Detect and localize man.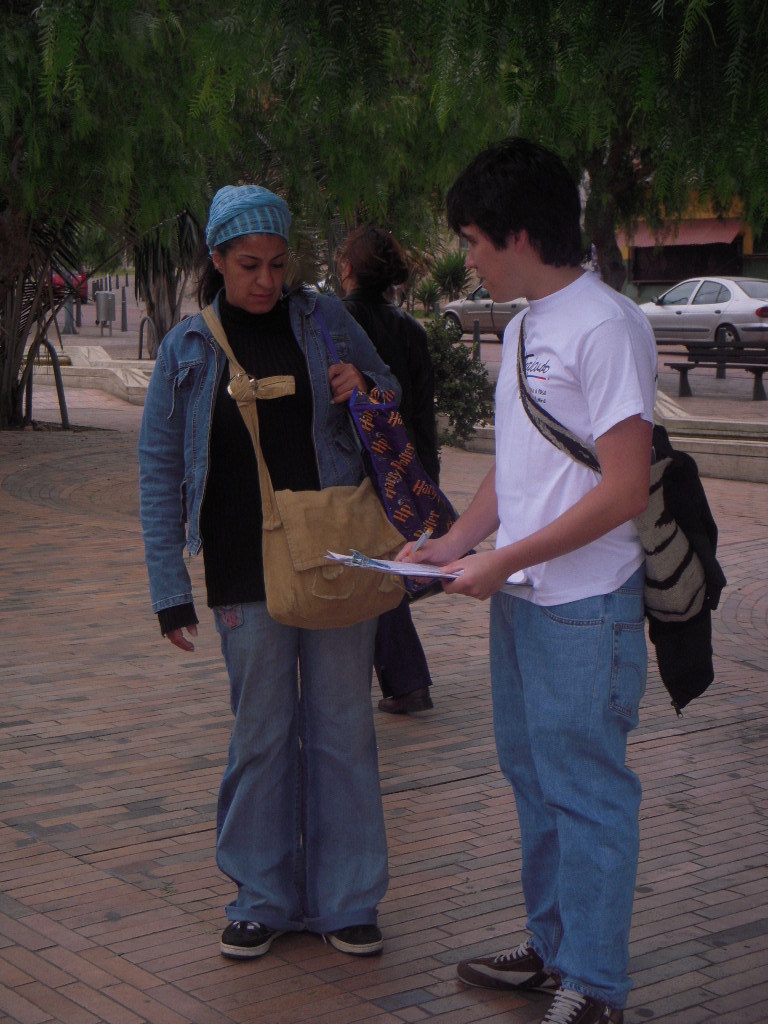
Localized at x1=370, y1=114, x2=700, y2=1010.
